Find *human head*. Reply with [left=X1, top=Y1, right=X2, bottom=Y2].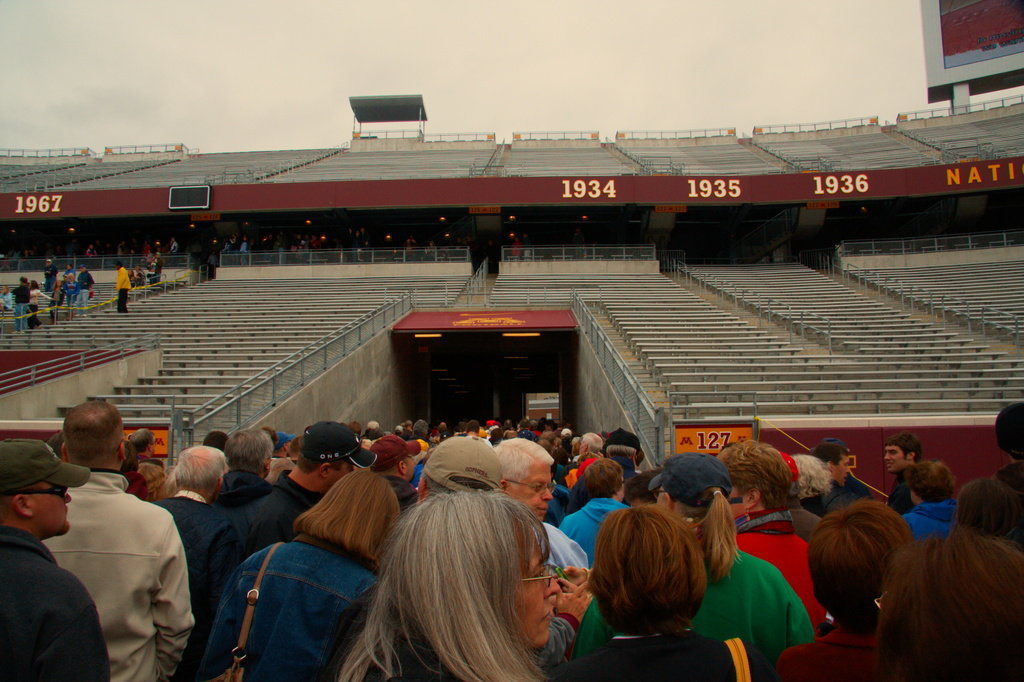
[left=884, top=430, right=924, bottom=475].
